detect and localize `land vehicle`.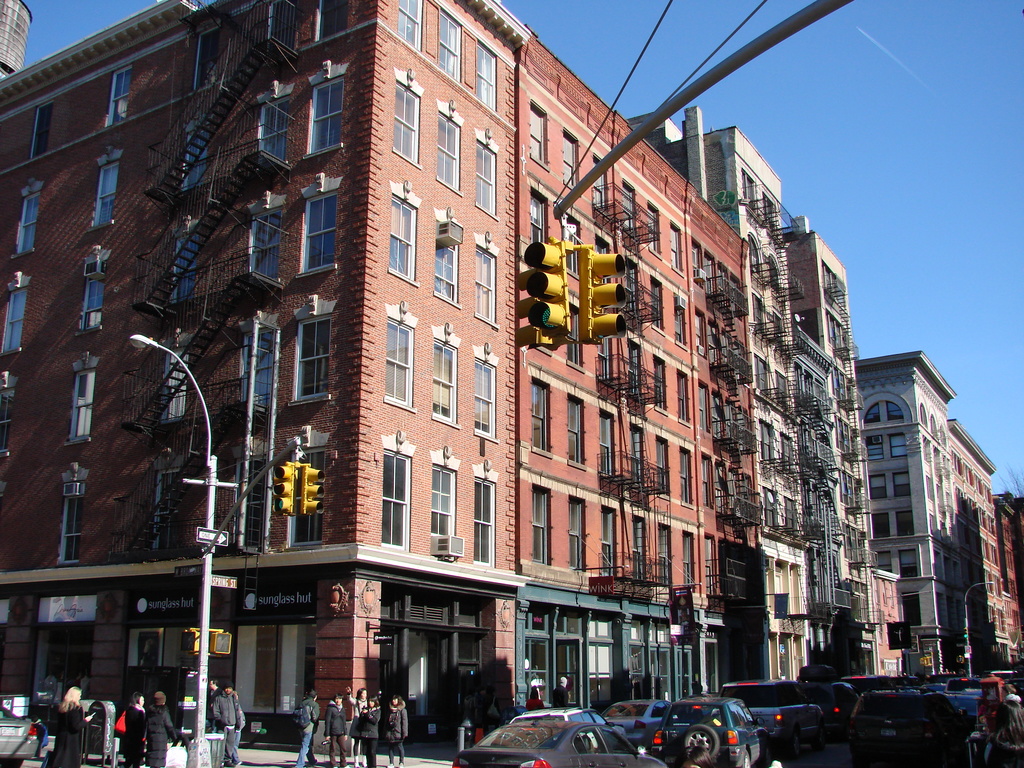
Localized at crop(440, 705, 685, 767).
